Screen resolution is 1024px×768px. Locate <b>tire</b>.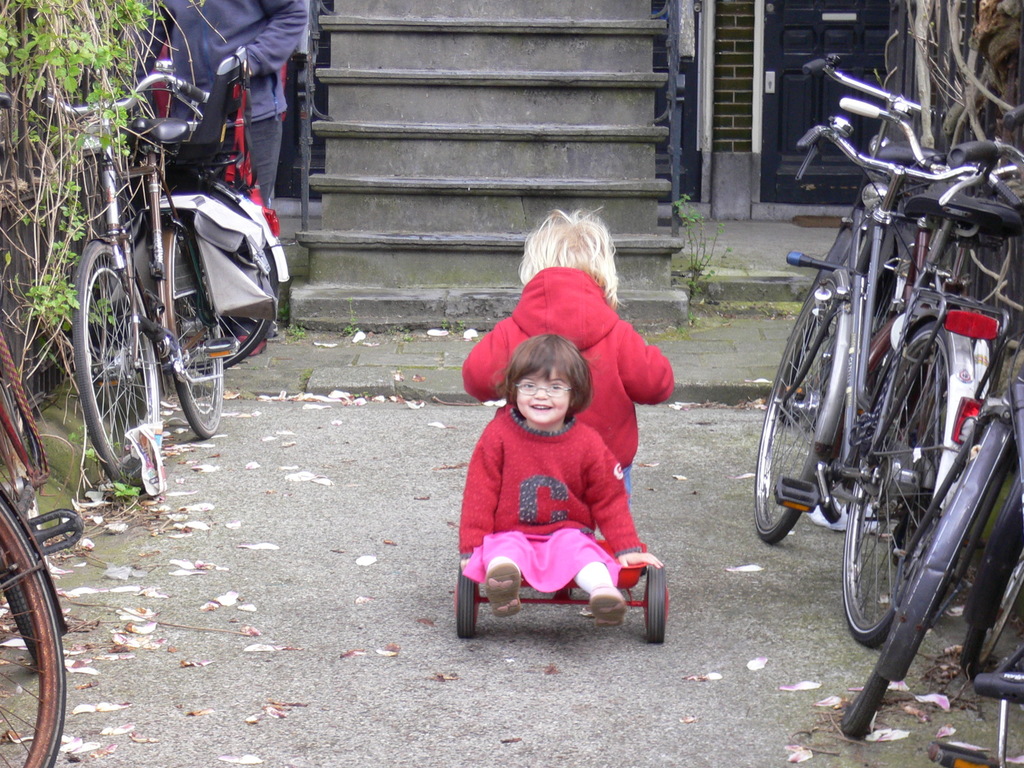
<box>837,320,940,643</box>.
